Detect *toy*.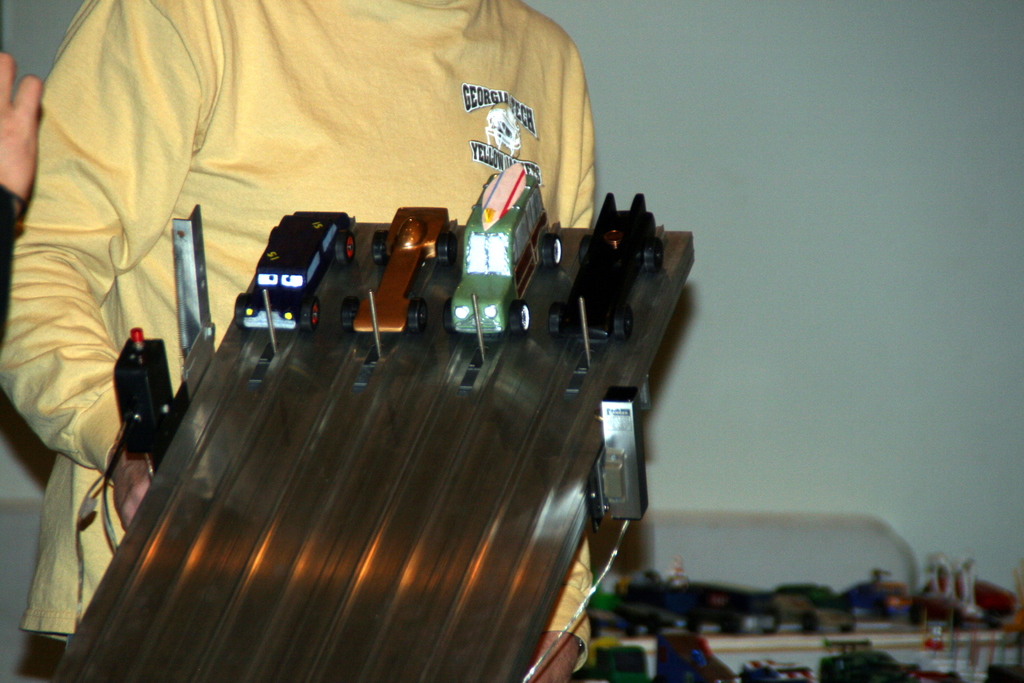
Detected at bbox=[656, 578, 787, 640].
